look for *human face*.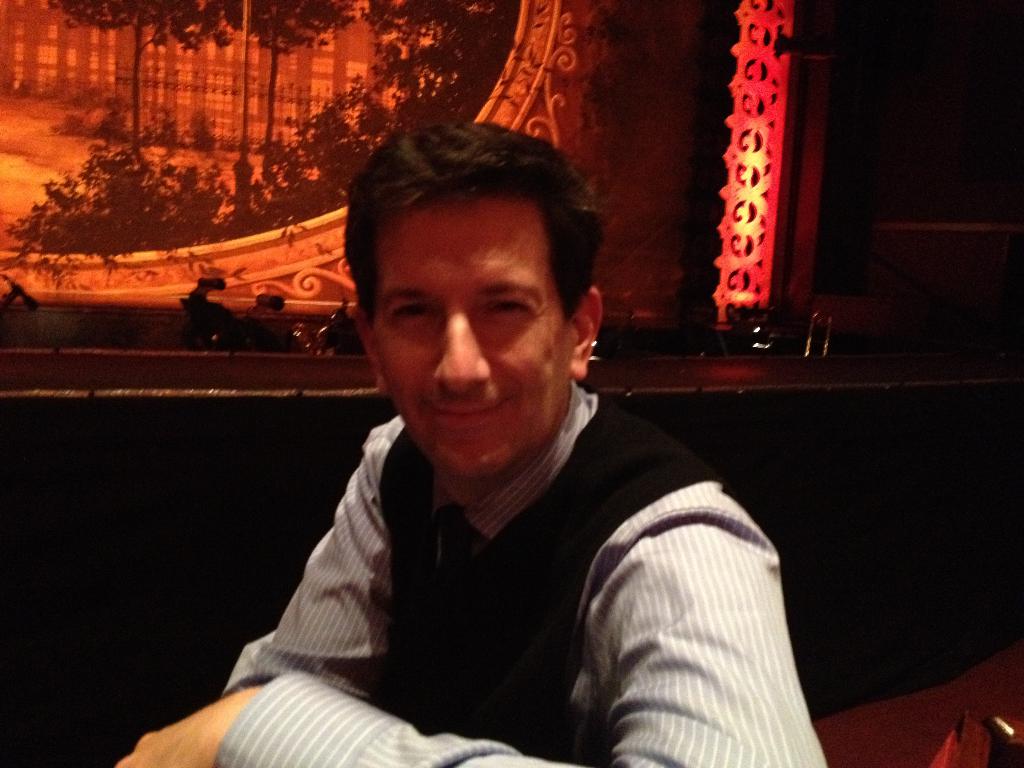
Found: (left=375, top=207, right=571, bottom=477).
